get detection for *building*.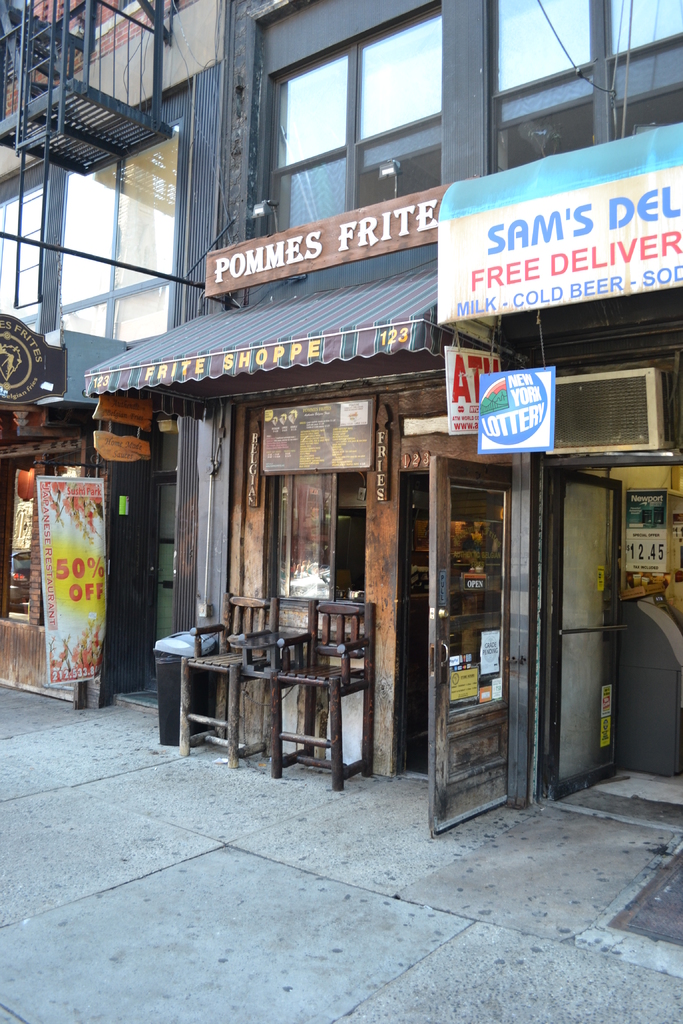
Detection: bbox(0, 0, 682, 841).
